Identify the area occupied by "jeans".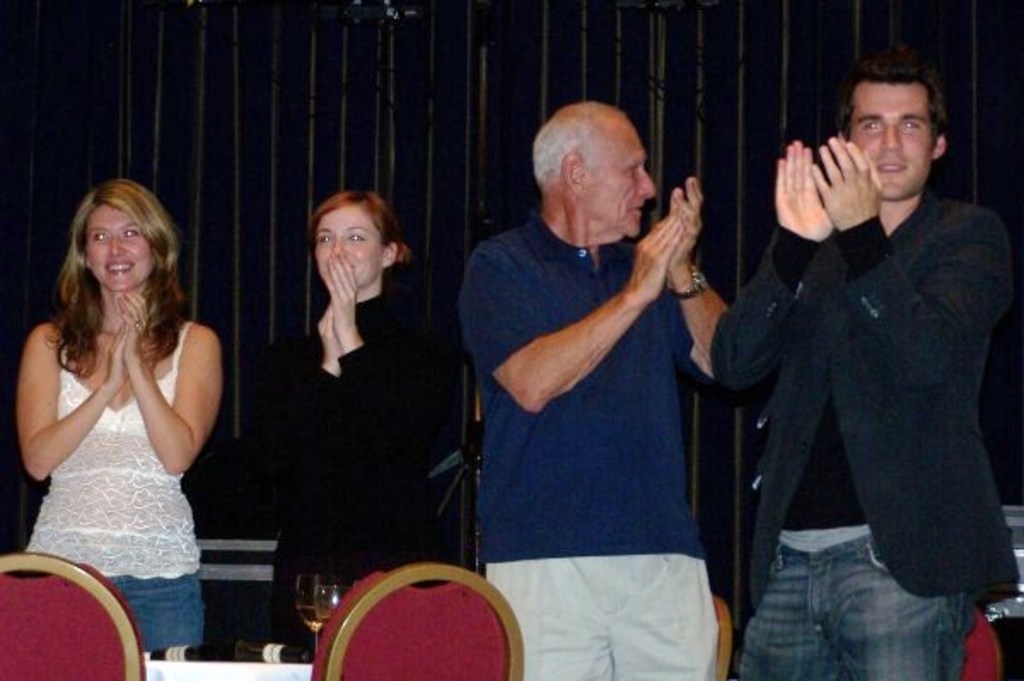
Area: Rect(113, 570, 200, 645).
